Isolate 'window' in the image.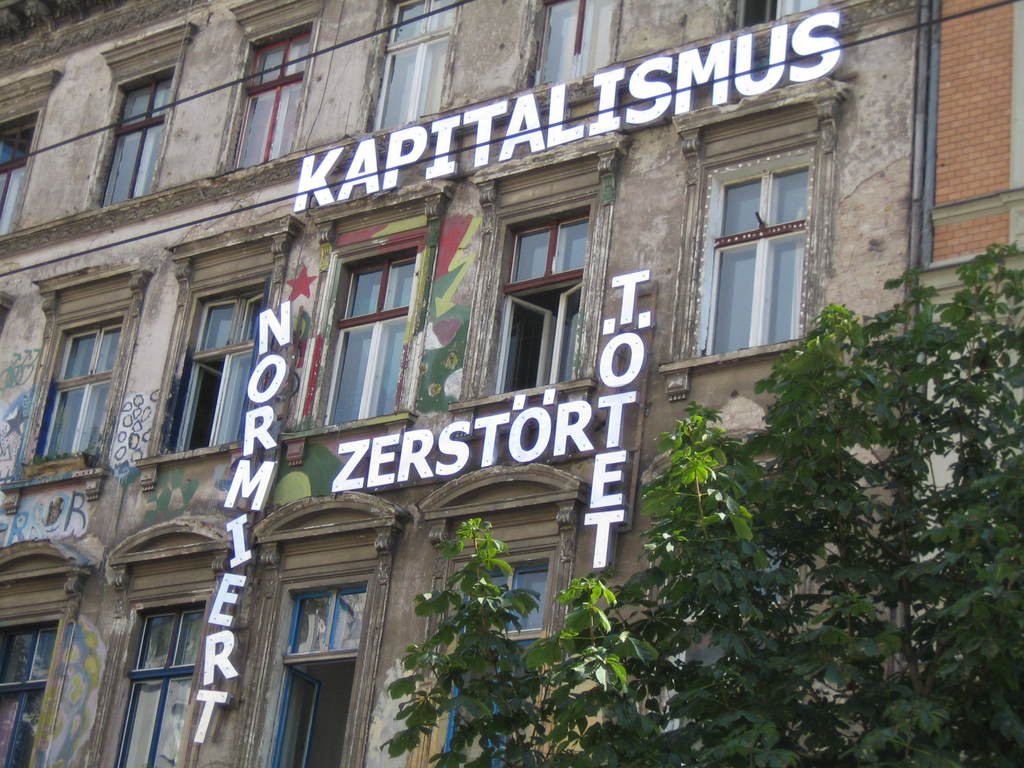
Isolated region: {"left": 700, "top": 160, "right": 811, "bottom": 357}.
